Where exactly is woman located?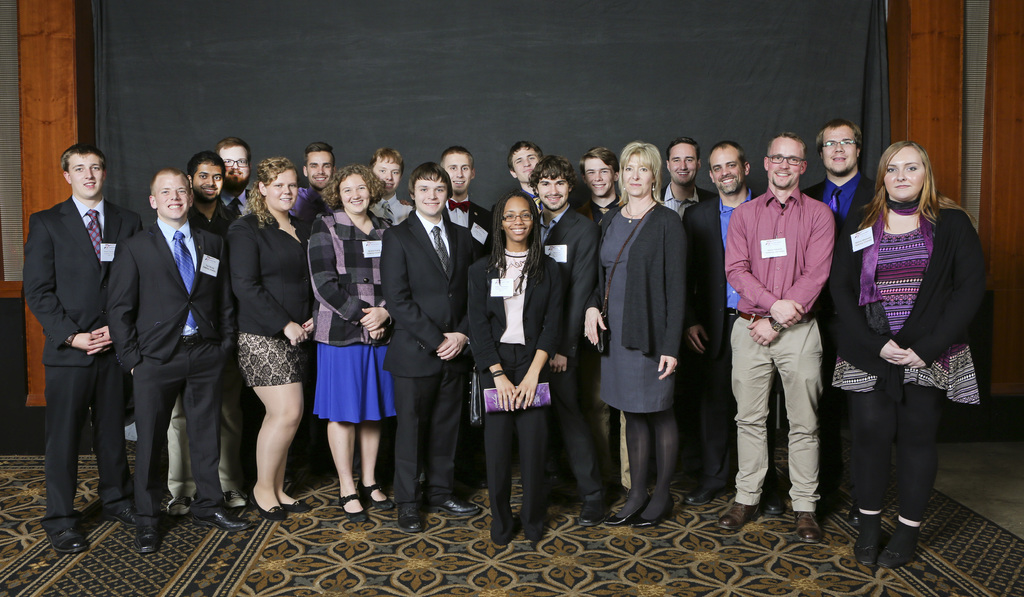
Its bounding box is (461,186,568,538).
